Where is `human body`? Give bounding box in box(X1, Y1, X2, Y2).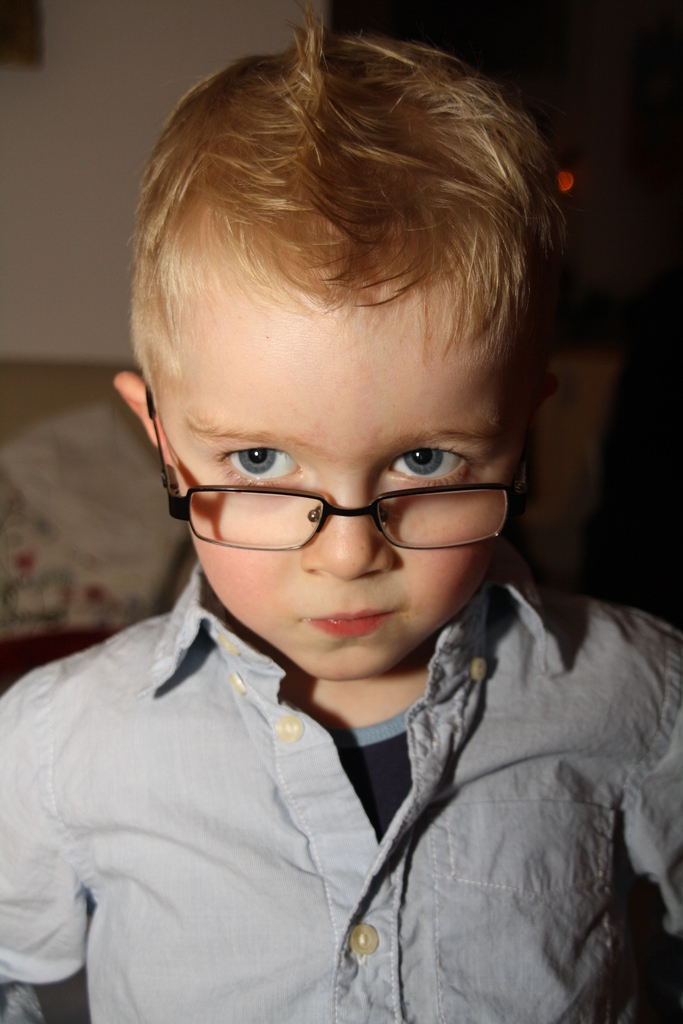
box(0, 20, 682, 1022).
